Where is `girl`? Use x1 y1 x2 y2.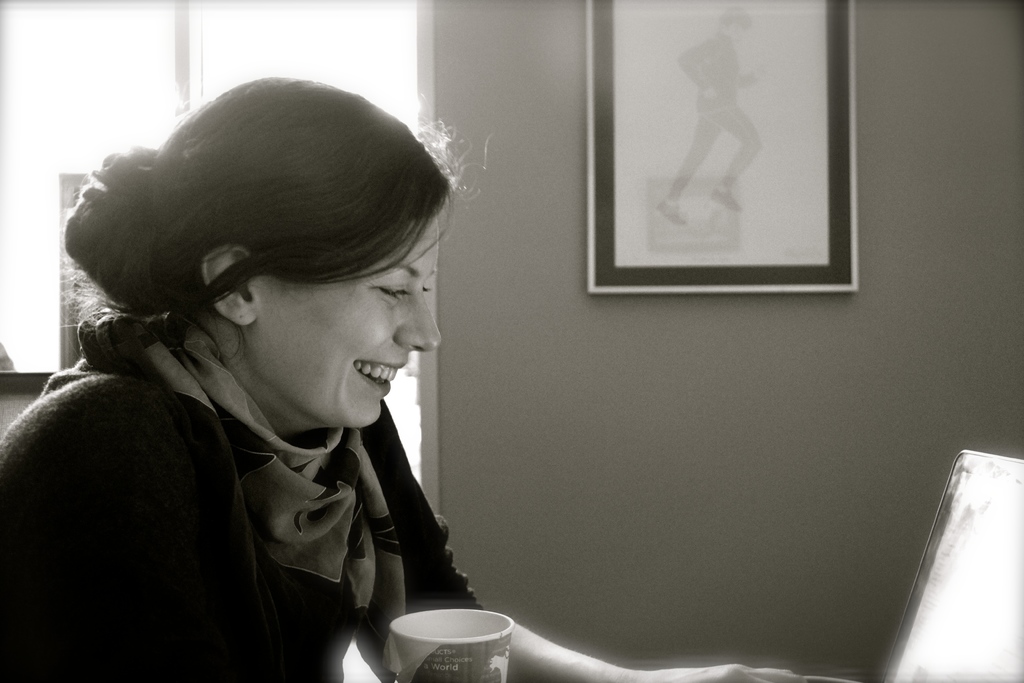
0 73 800 682.
